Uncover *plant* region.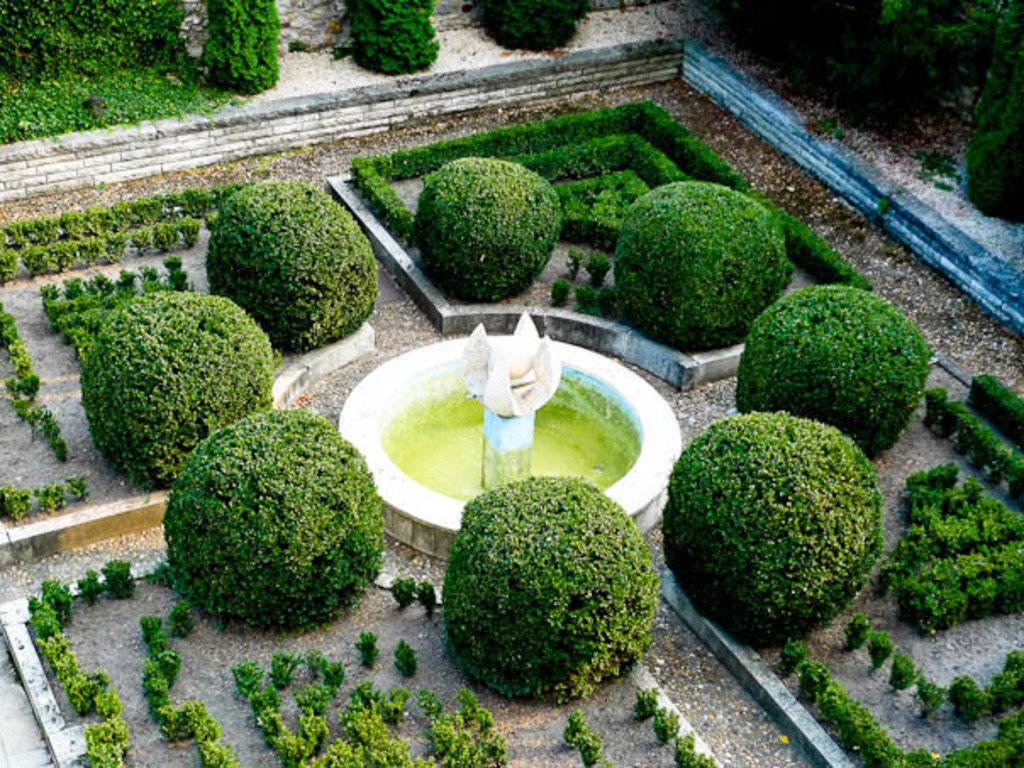
Uncovered: (678, 736, 712, 766).
